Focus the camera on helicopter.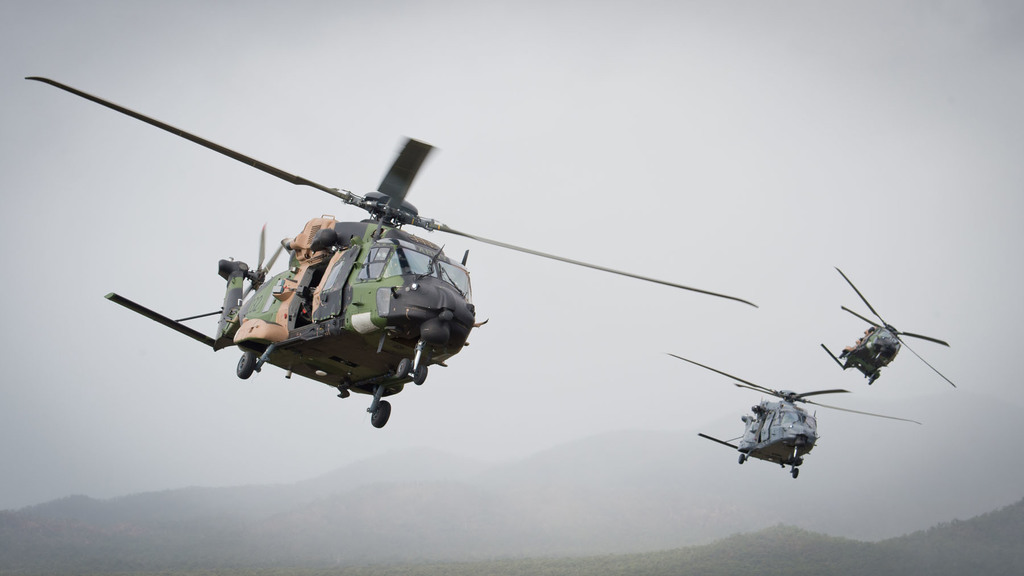
Focus region: 667 351 923 480.
